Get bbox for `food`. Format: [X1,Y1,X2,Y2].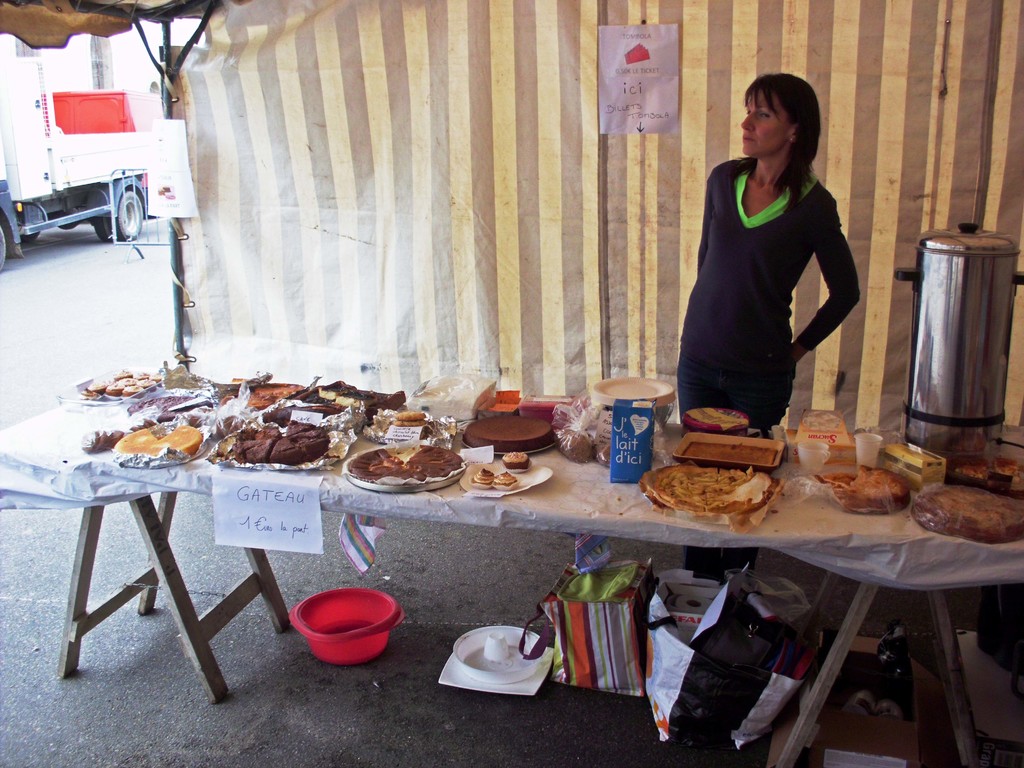
[913,488,1023,542].
